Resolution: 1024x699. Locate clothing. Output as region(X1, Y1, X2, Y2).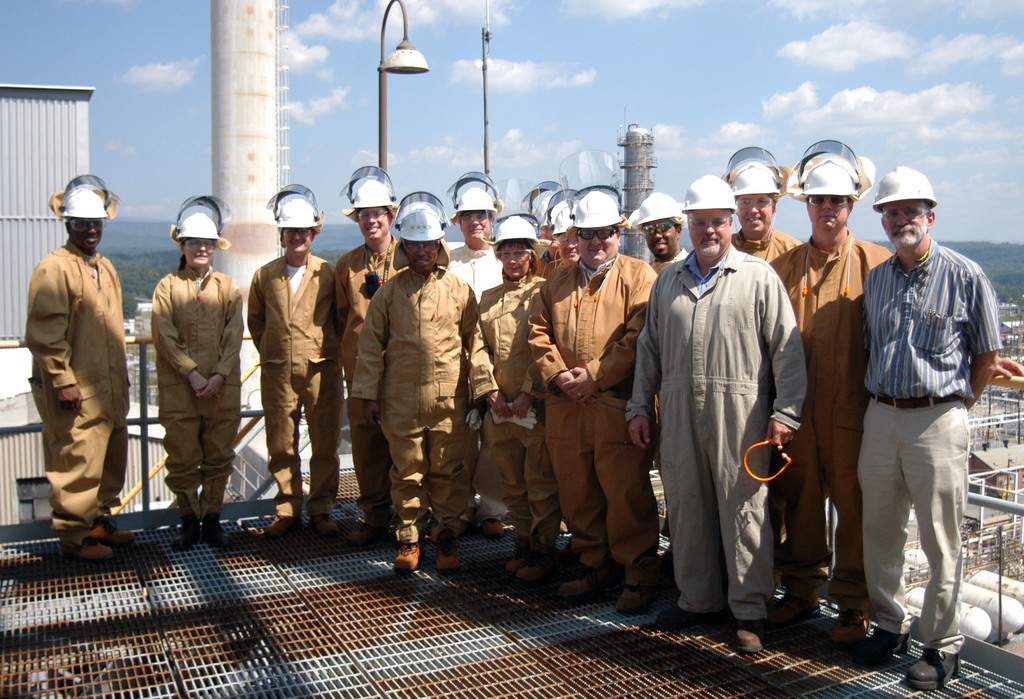
region(337, 234, 405, 525).
